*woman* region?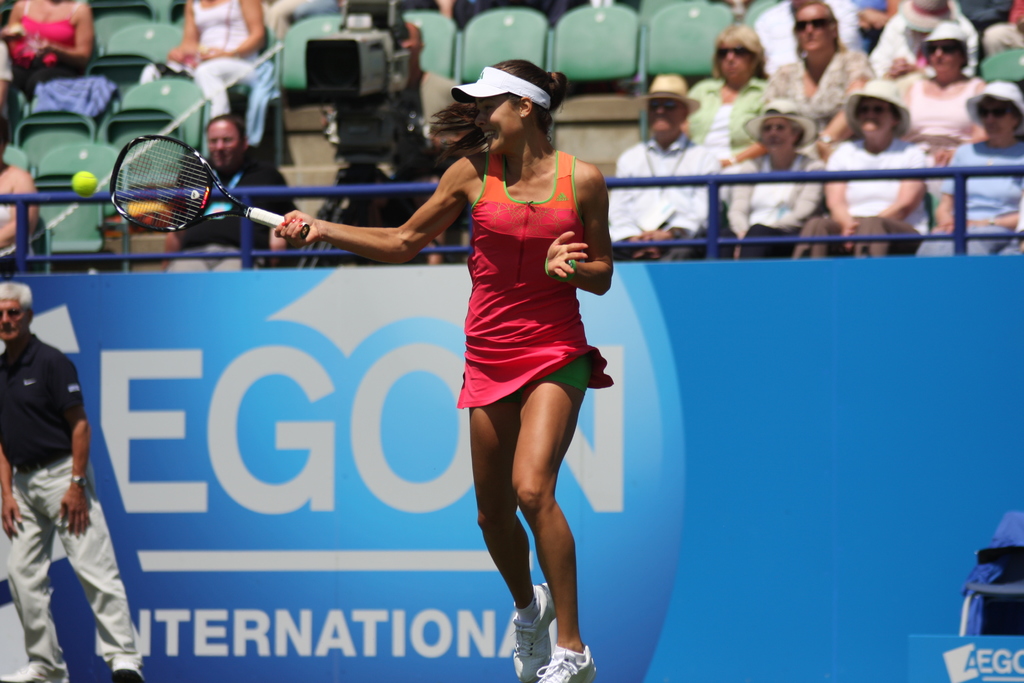
[0, 135, 49, 271]
